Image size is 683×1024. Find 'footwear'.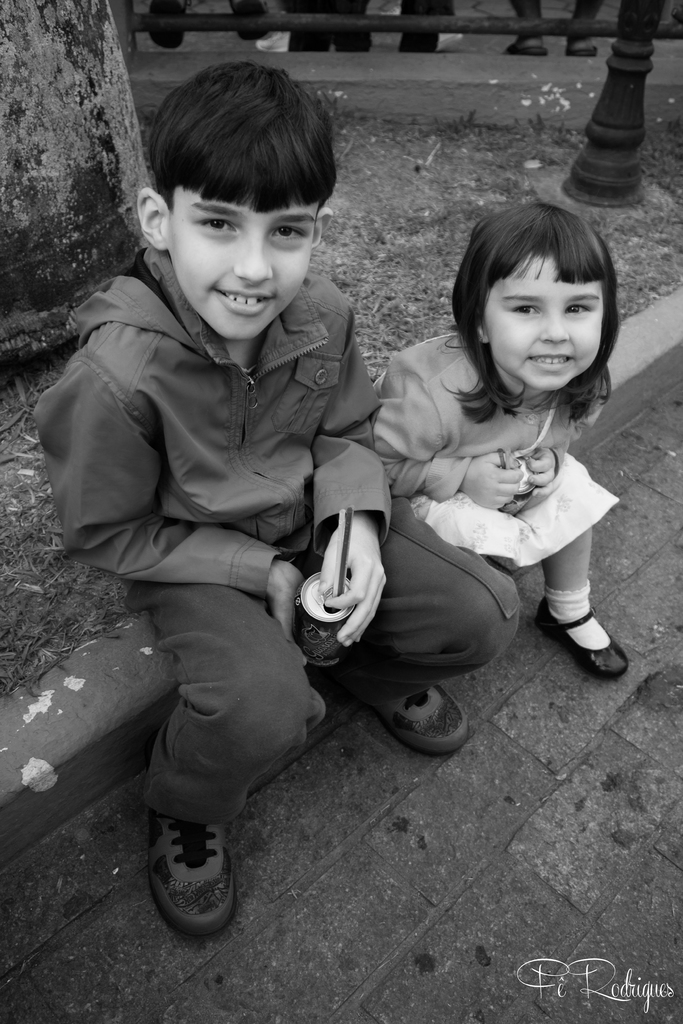
[left=373, top=682, right=470, bottom=762].
